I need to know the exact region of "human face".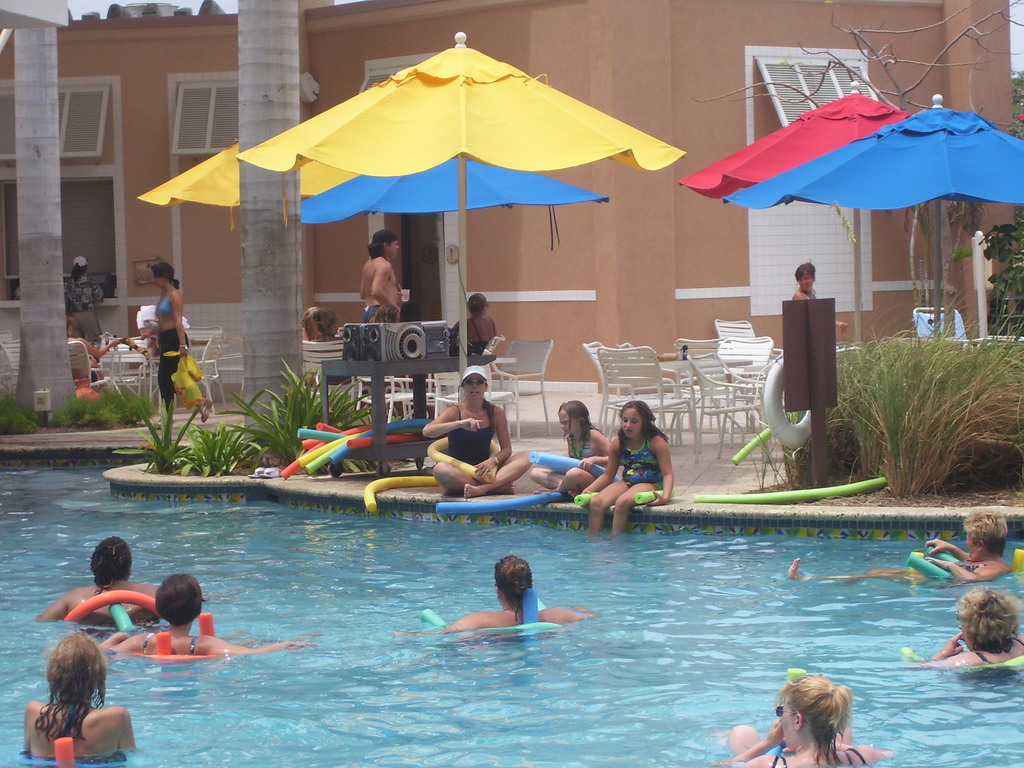
Region: select_region(557, 410, 576, 436).
